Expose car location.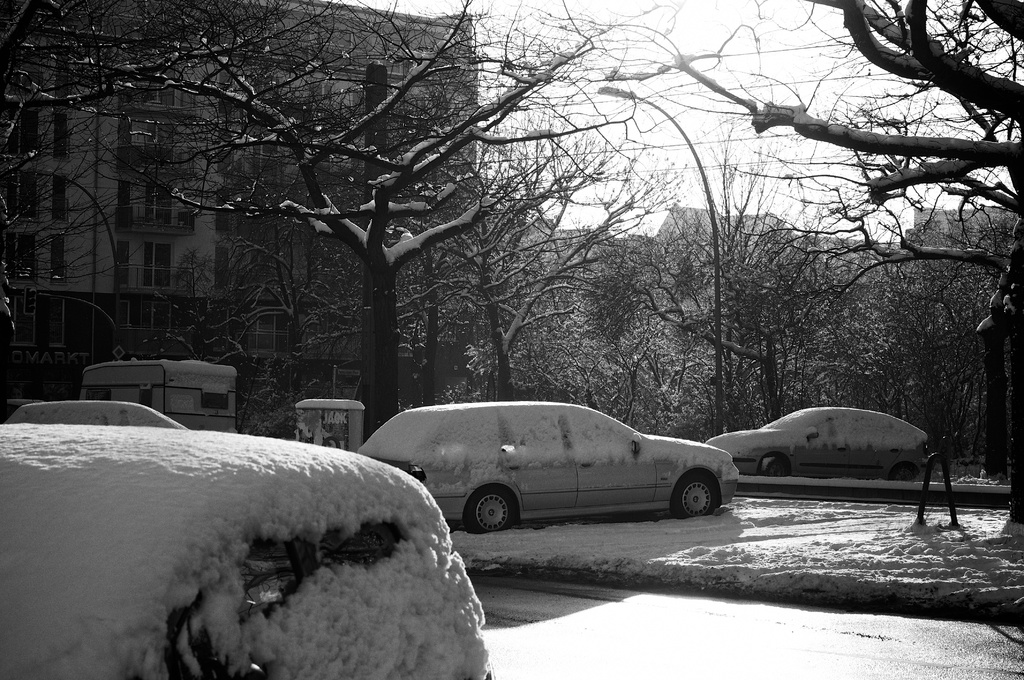
Exposed at (left=355, top=405, right=752, bottom=542).
